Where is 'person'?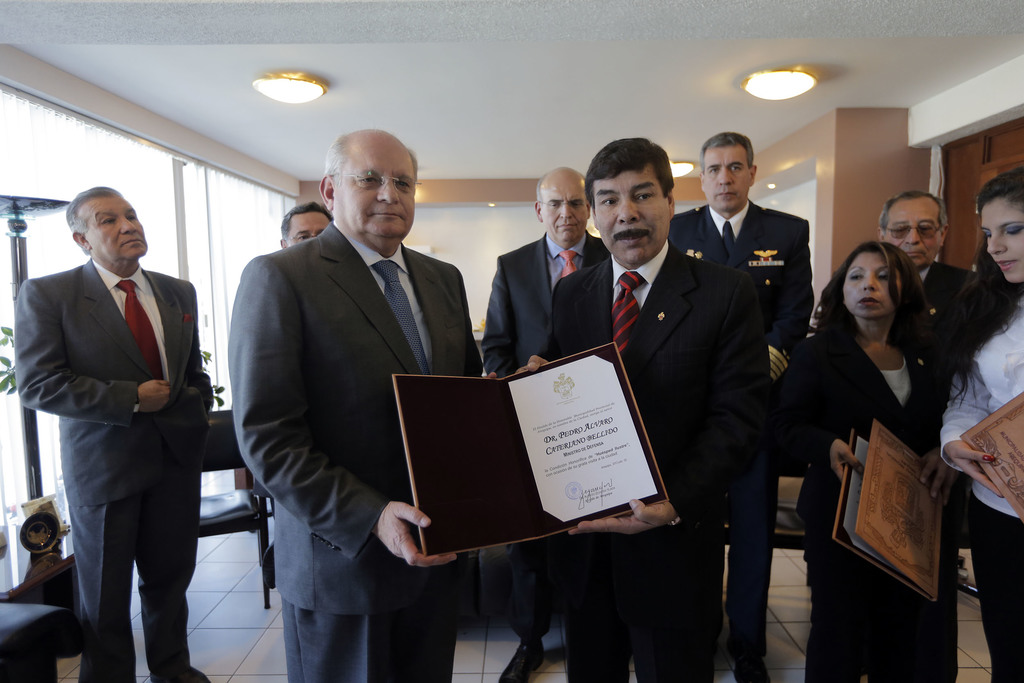
(19, 186, 218, 682).
